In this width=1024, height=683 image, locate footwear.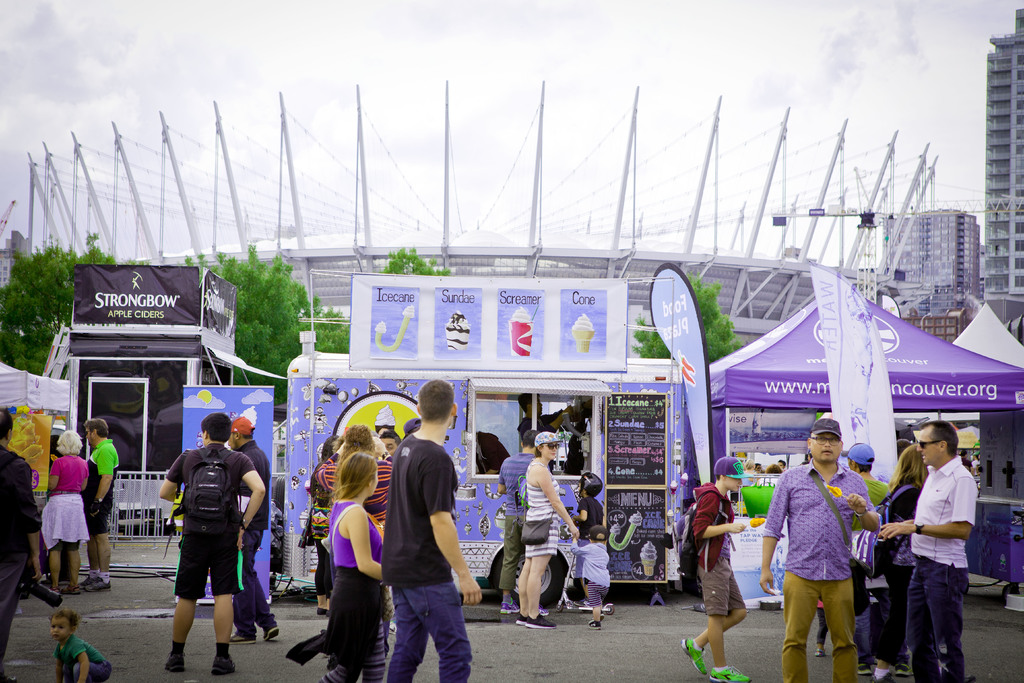
Bounding box: <bbox>527, 614, 554, 629</bbox>.
